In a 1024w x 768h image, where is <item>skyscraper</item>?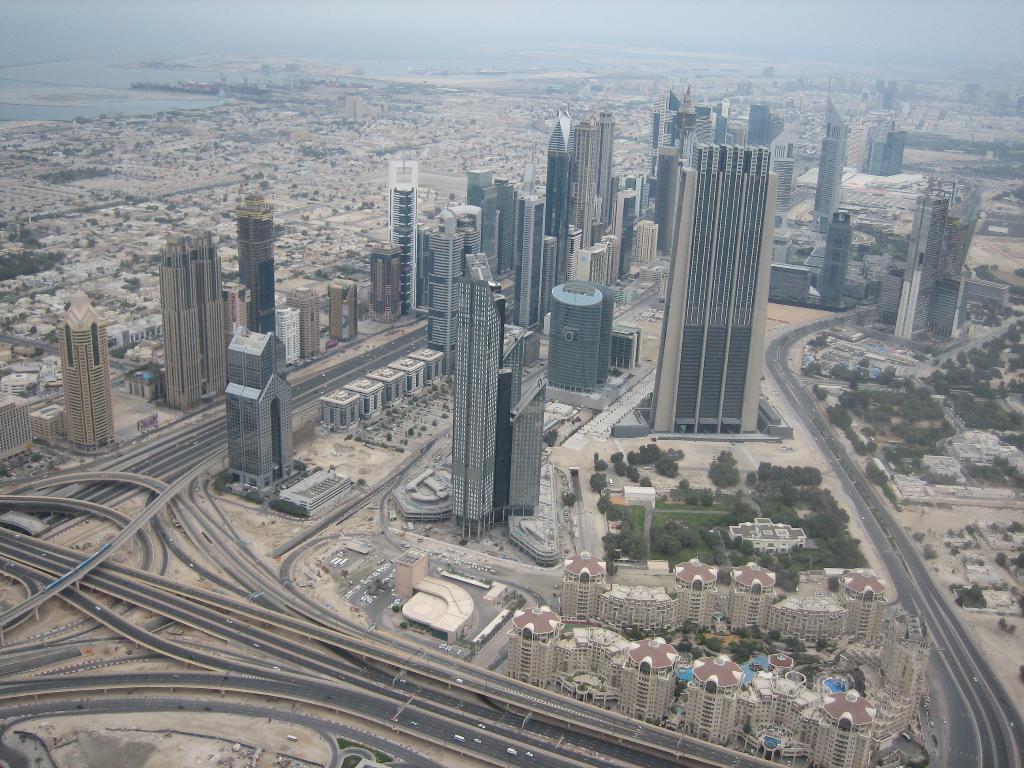
left=760, top=145, right=797, bottom=212.
